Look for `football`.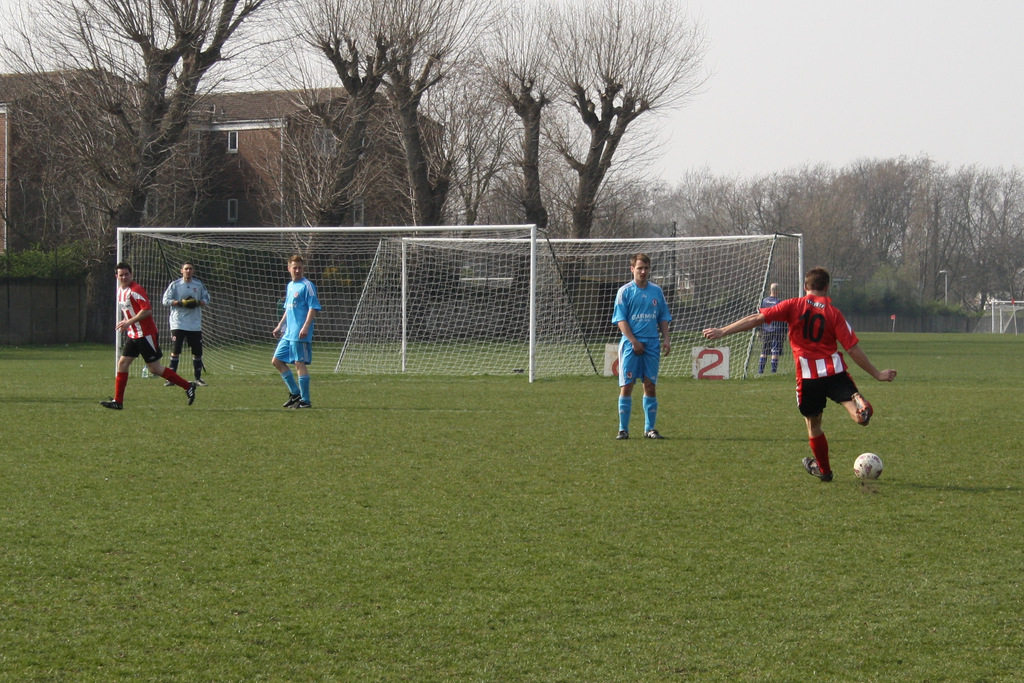
Found: bbox=[852, 452, 884, 481].
